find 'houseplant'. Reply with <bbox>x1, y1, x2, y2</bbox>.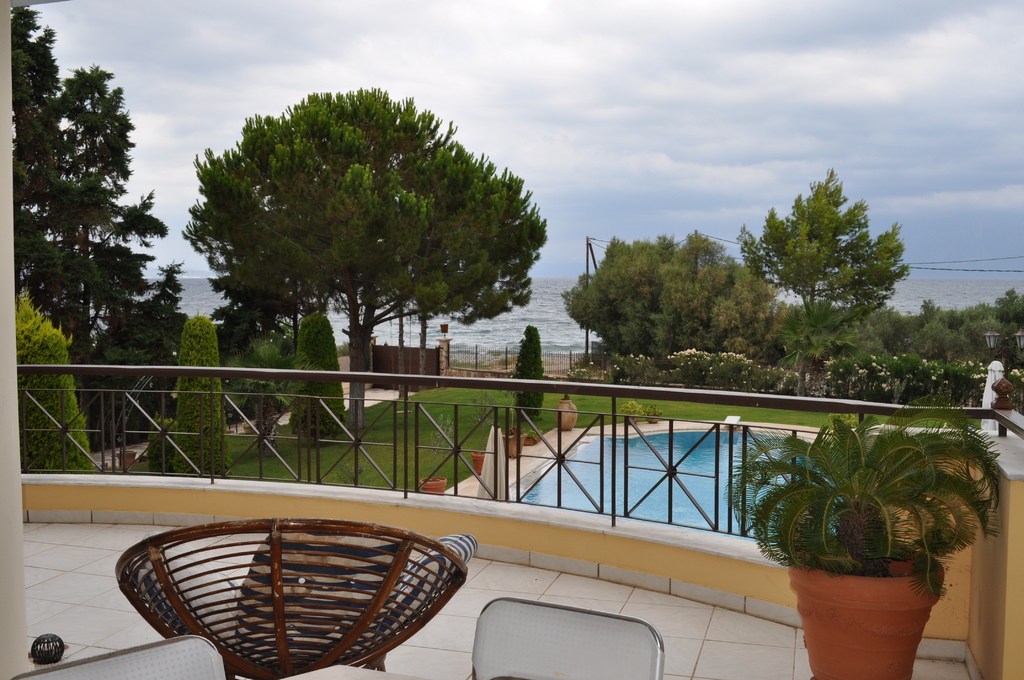
<bbox>502, 387, 524, 455</bbox>.
